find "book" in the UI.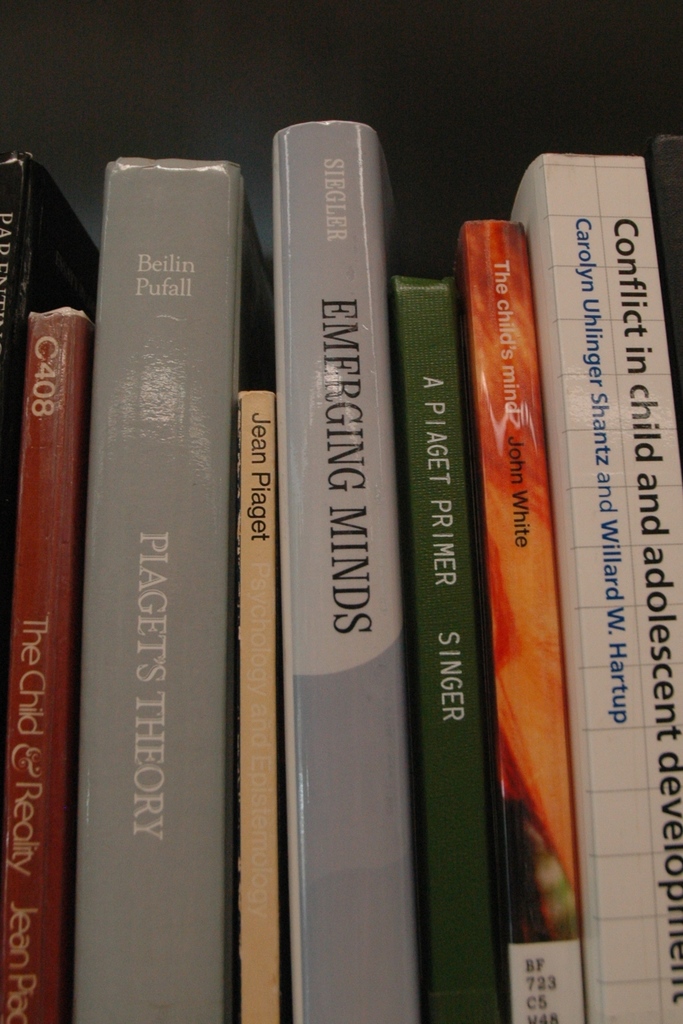
UI element at pyautogui.locateOnScreen(415, 280, 521, 1023).
